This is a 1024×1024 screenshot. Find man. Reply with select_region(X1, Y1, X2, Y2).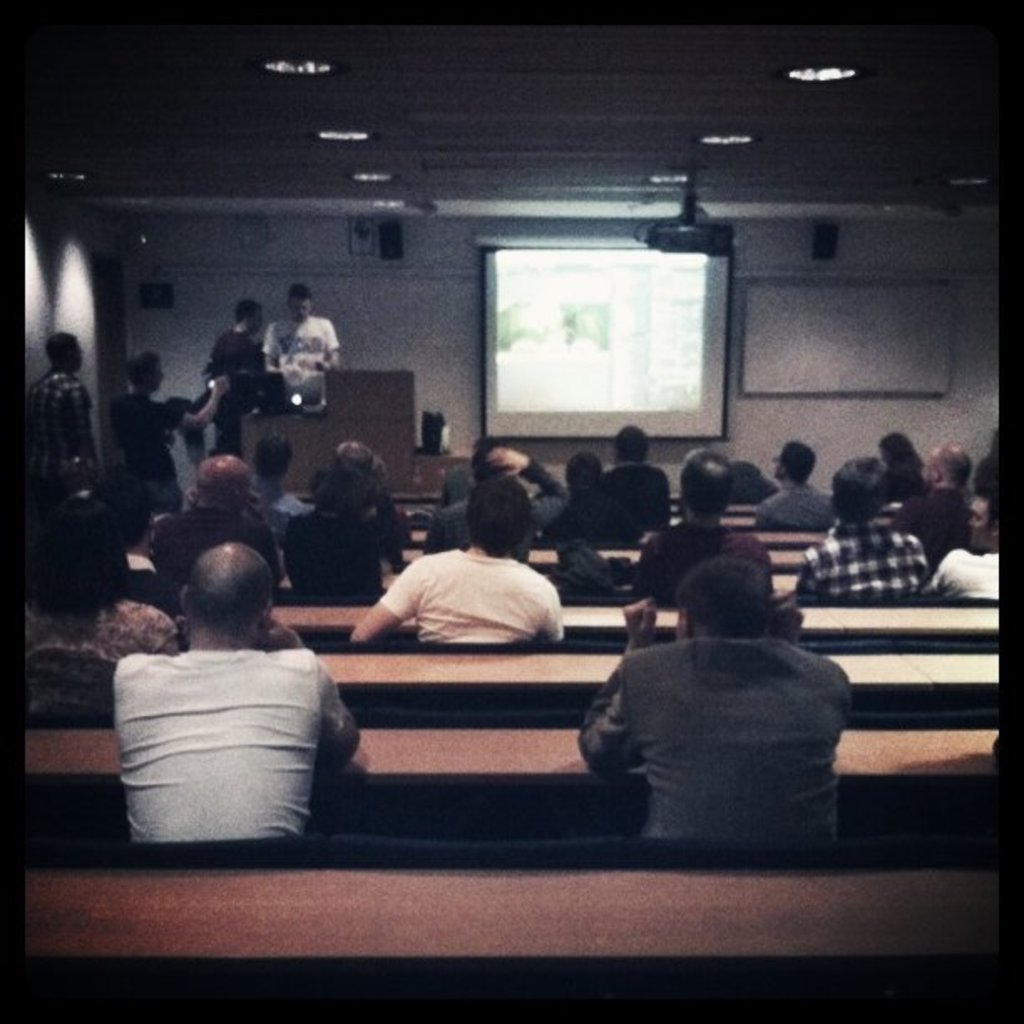
select_region(25, 335, 100, 556).
